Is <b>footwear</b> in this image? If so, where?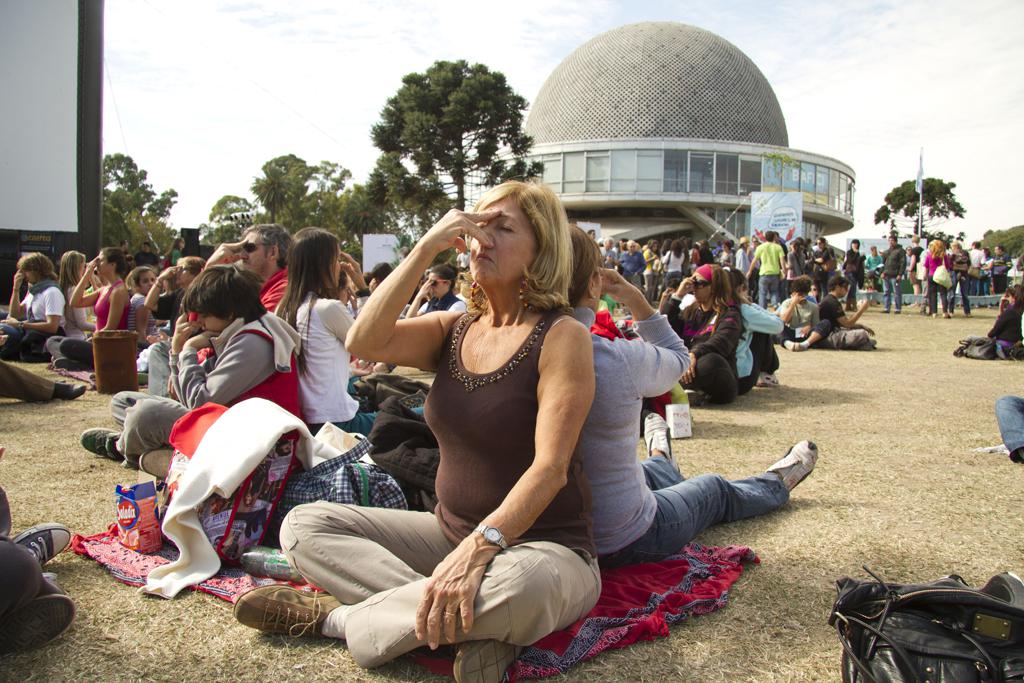
Yes, at bbox(60, 379, 84, 399).
